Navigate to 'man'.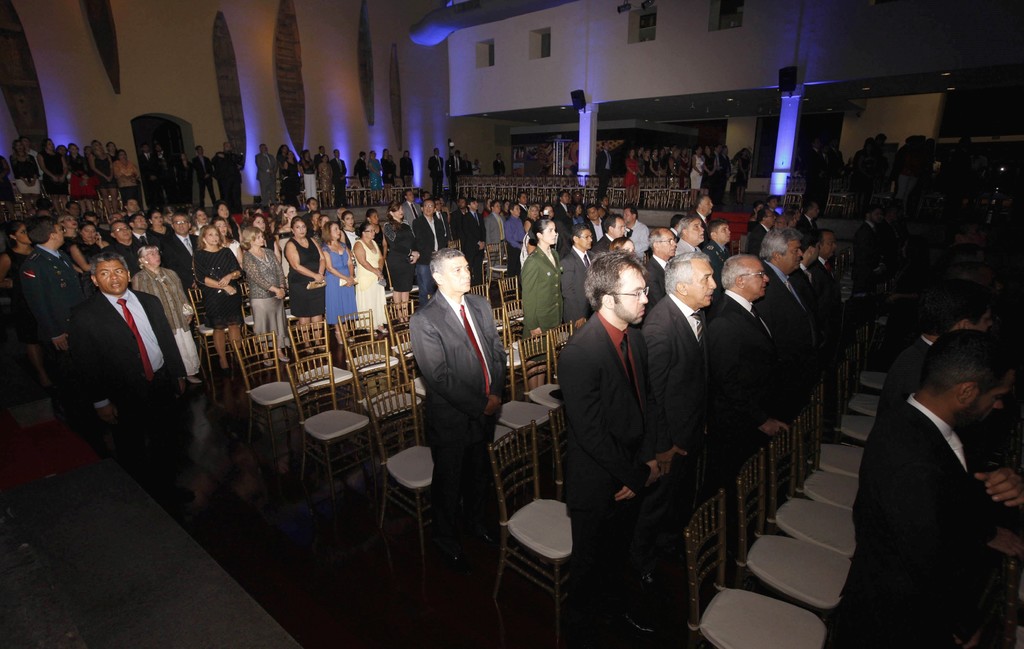
Navigation target: <region>351, 152, 369, 190</region>.
